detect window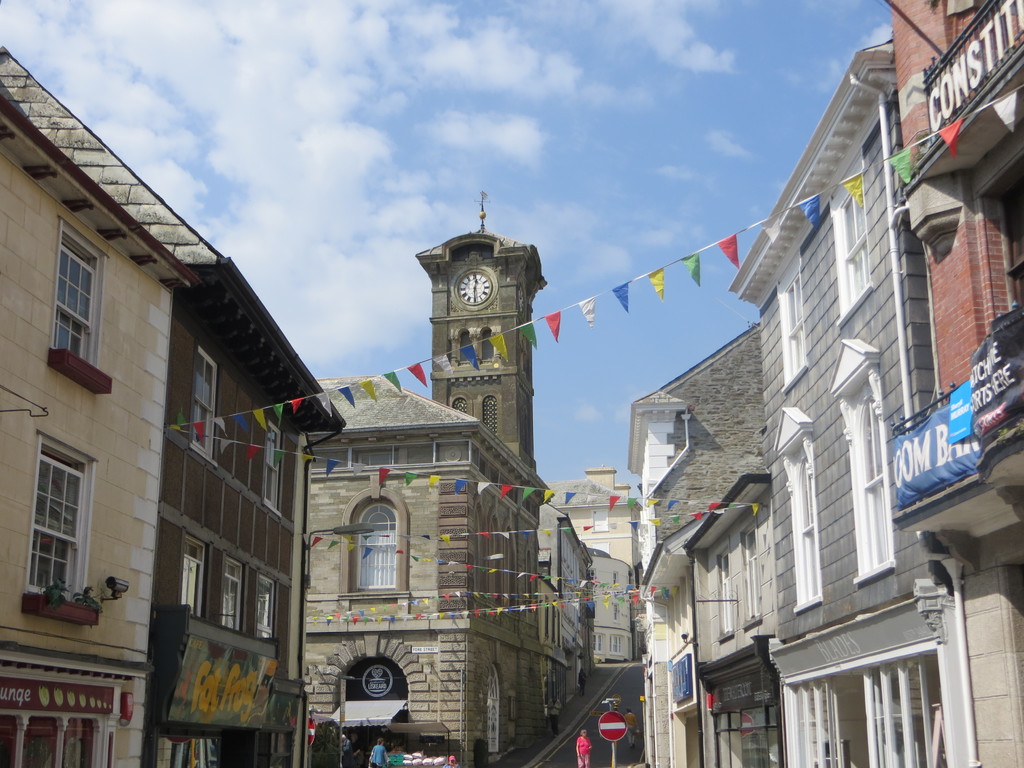
<region>212, 547, 246, 634</region>
